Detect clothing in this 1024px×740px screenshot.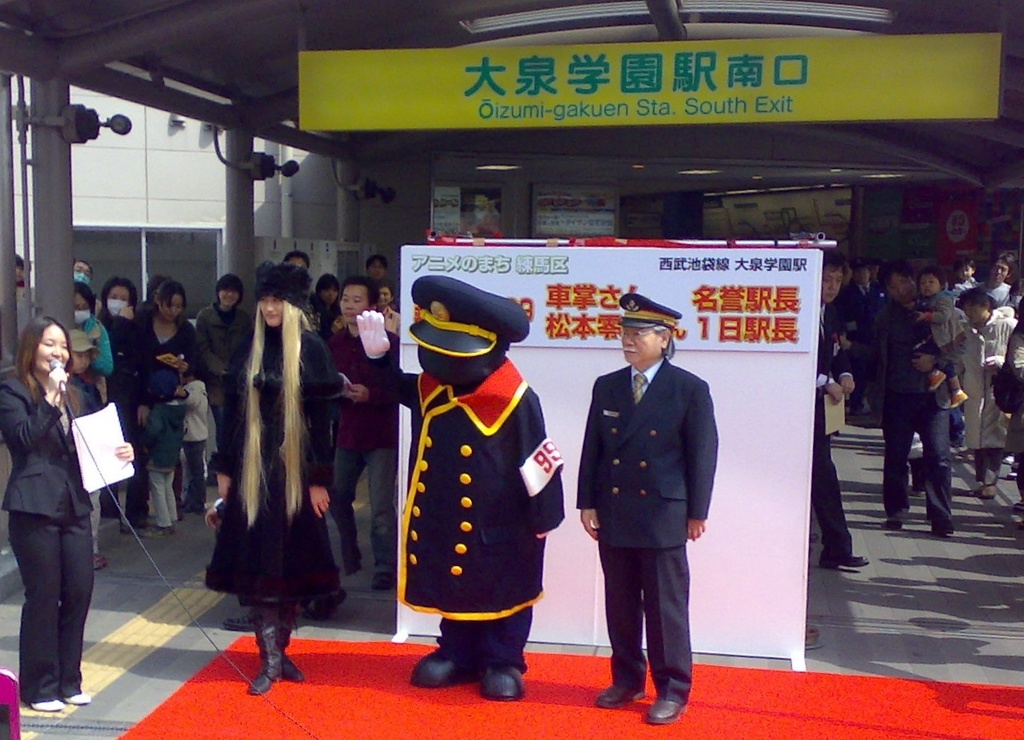
Detection: locate(388, 292, 566, 667).
